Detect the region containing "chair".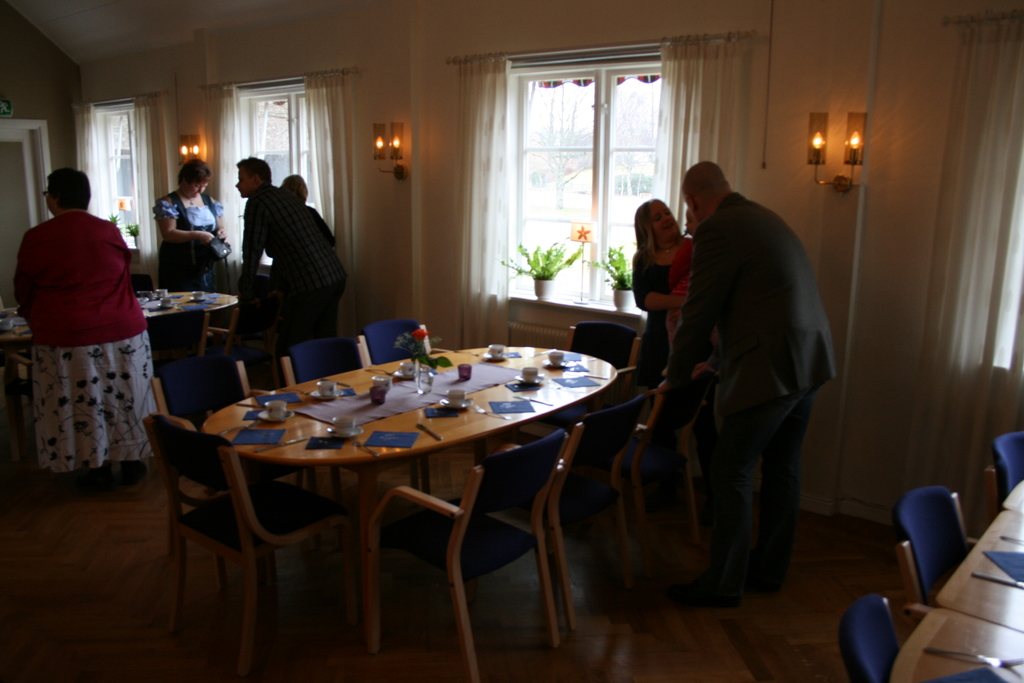
Rect(495, 390, 656, 630).
